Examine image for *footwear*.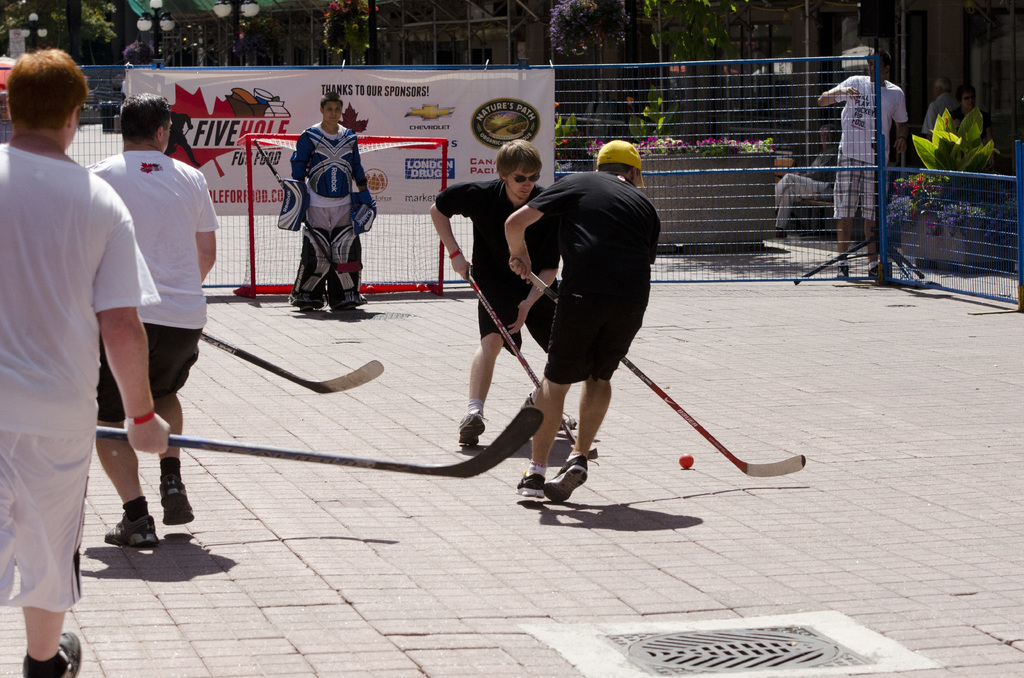
Examination result: box(520, 395, 577, 432).
